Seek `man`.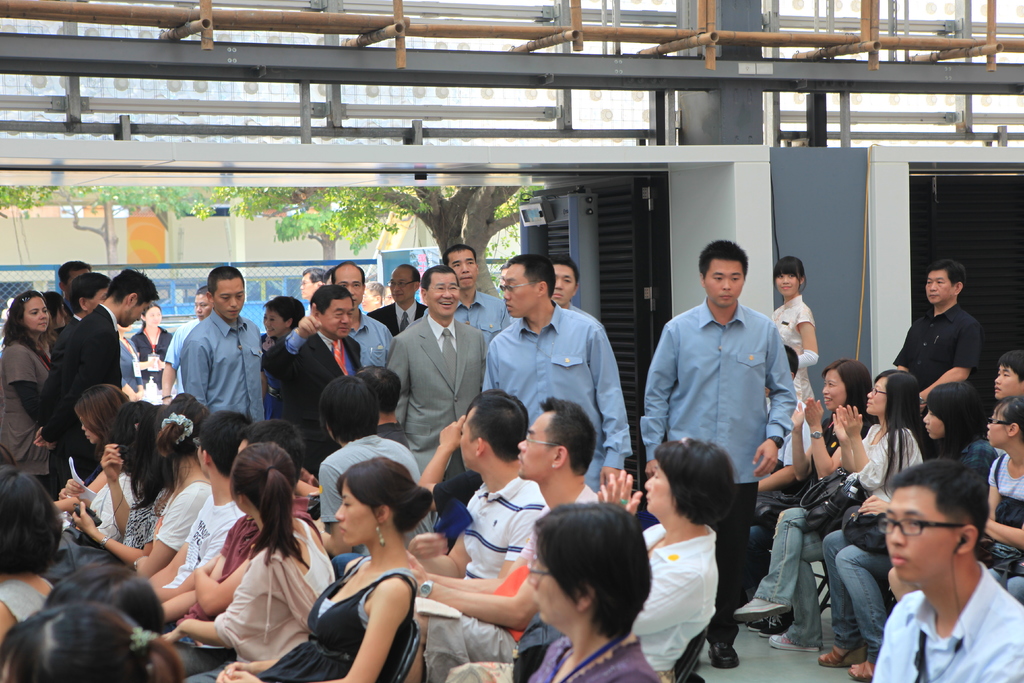
x1=180 y1=266 x2=269 y2=422.
